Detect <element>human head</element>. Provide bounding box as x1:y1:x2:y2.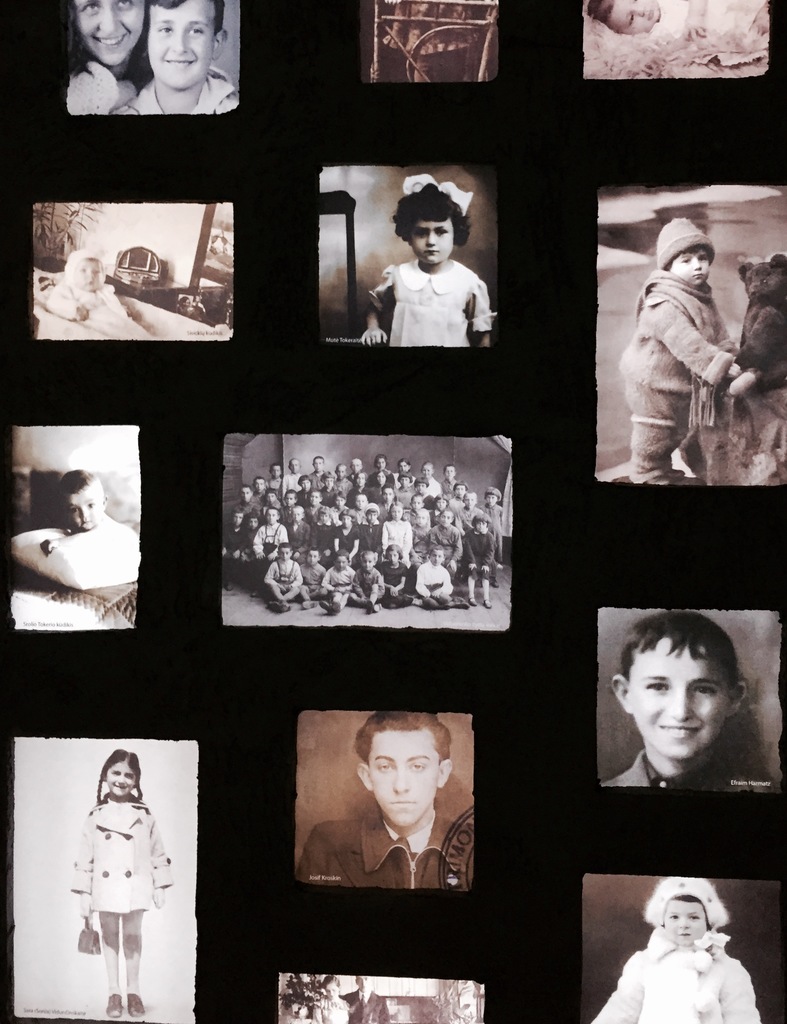
350:493:369:510.
